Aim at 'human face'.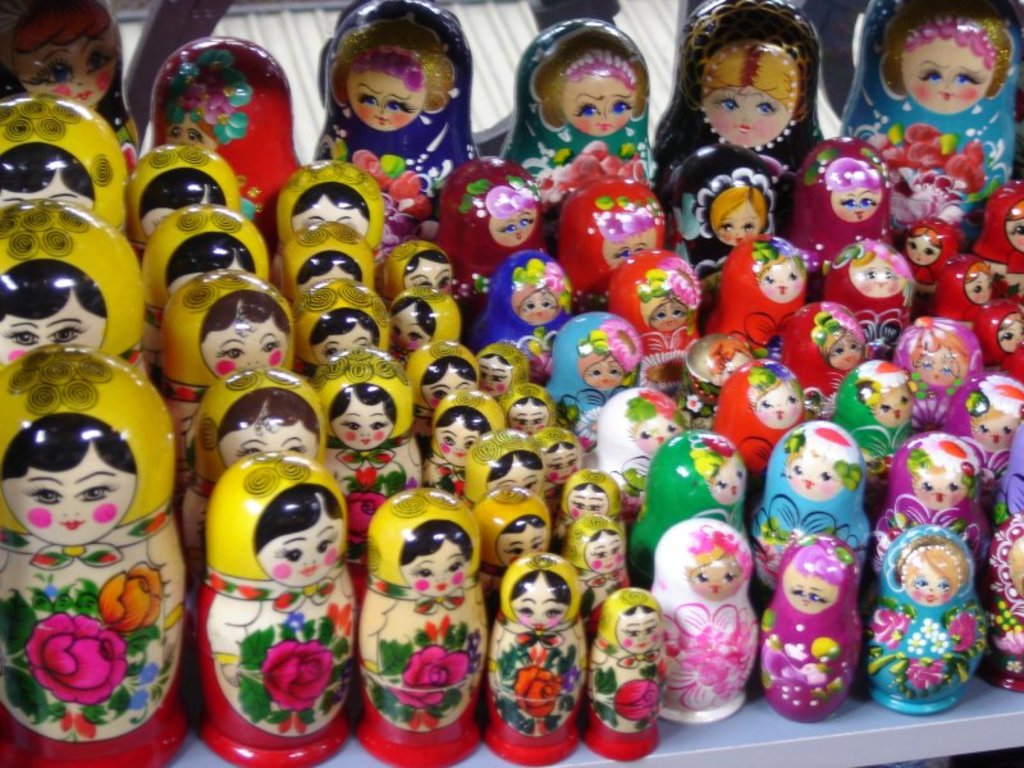
Aimed at bbox=(351, 78, 422, 127).
